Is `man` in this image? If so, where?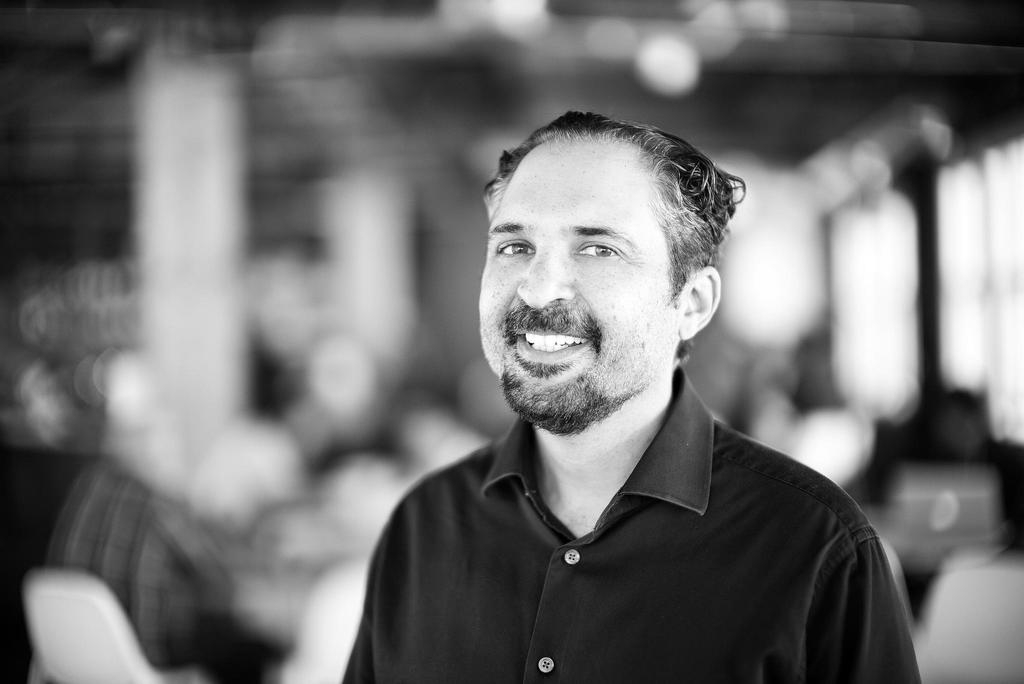
Yes, at (x1=337, y1=107, x2=931, y2=683).
